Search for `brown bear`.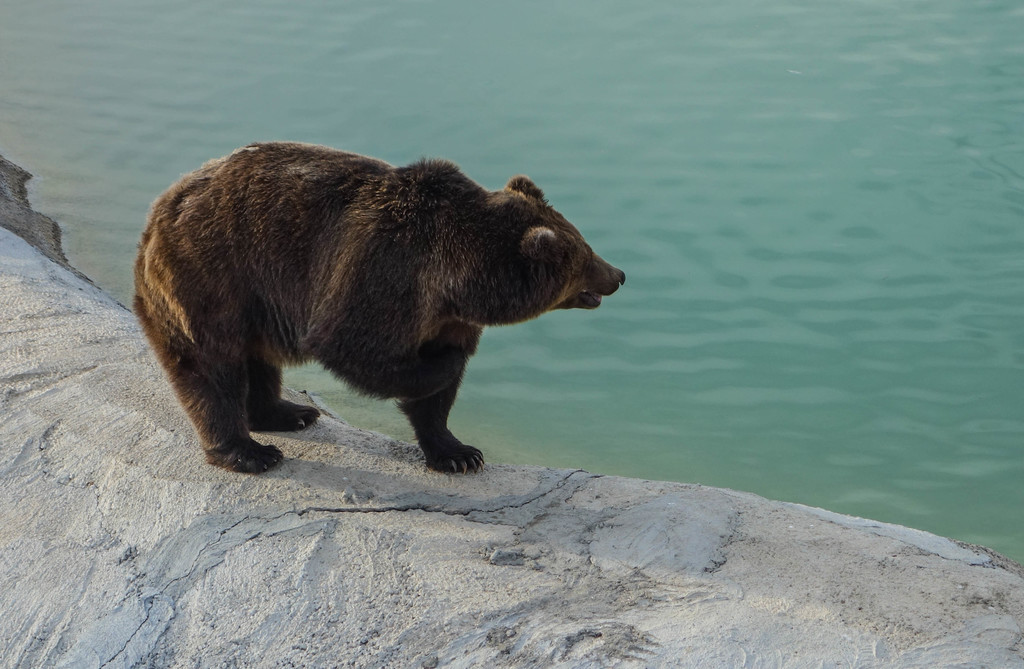
Found at (x1=131, y1=138, x2=627, y2=473).
